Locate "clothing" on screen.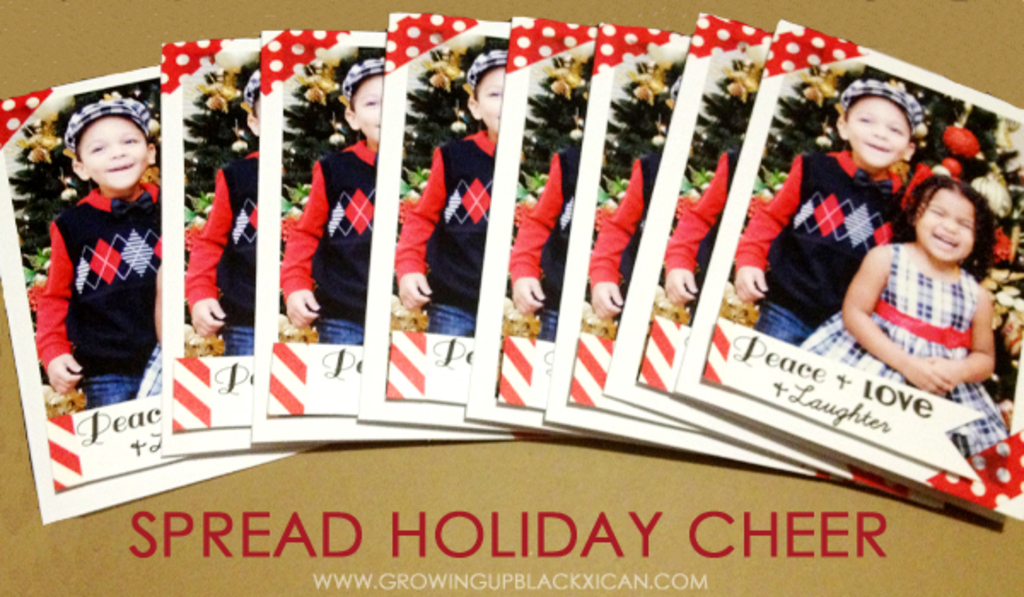
On screen at 734, 148, 901, 345.
